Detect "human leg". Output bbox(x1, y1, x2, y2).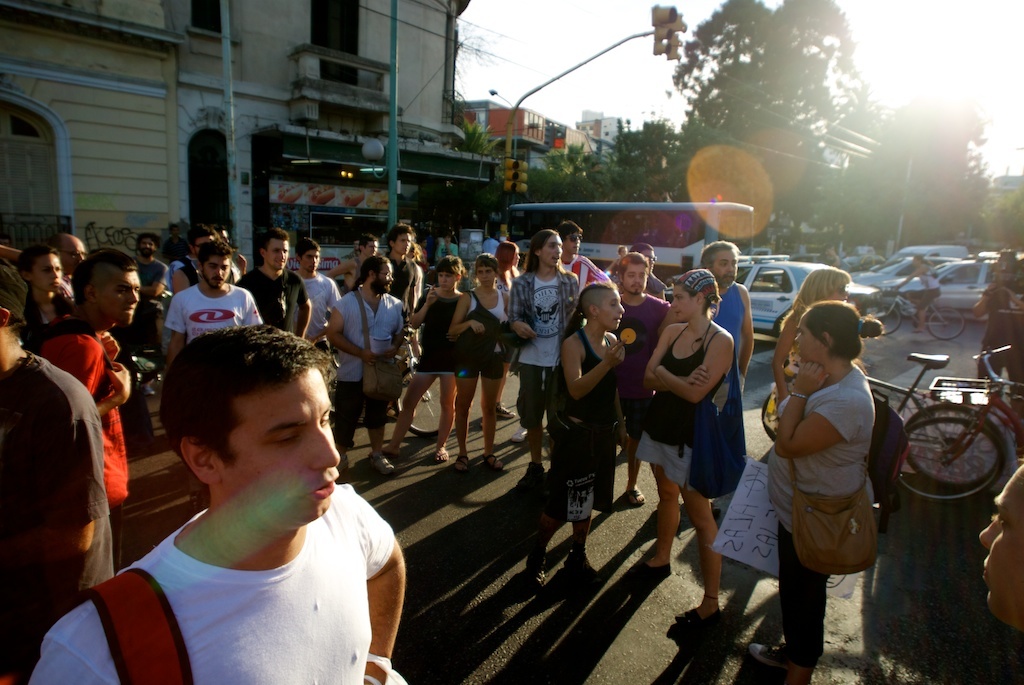
bbox(569, 469, 594, 583).
